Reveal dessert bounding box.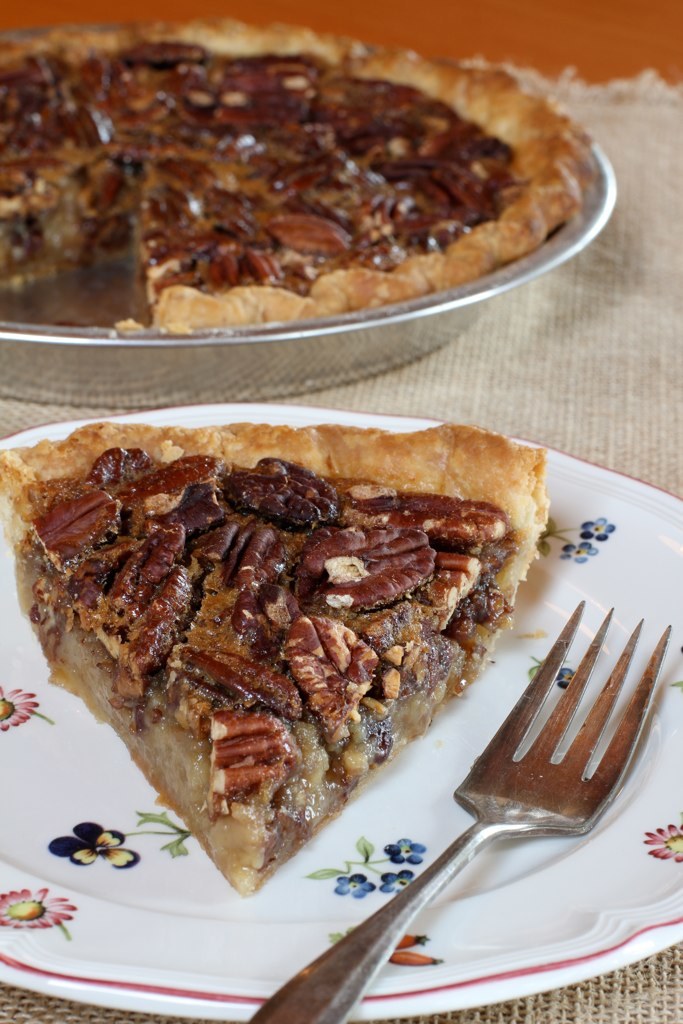
Revealed: x1=11, y1=414, x2=564, y2=879.
